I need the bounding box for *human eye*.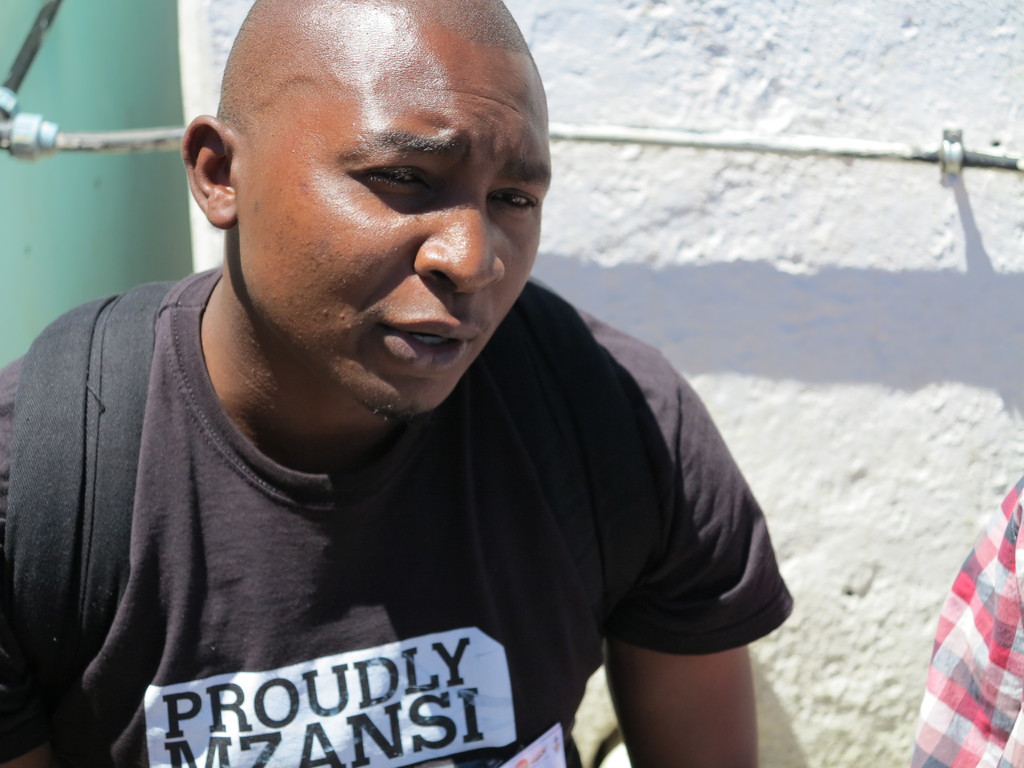
Here it is: [491, 180, 541, 222].
